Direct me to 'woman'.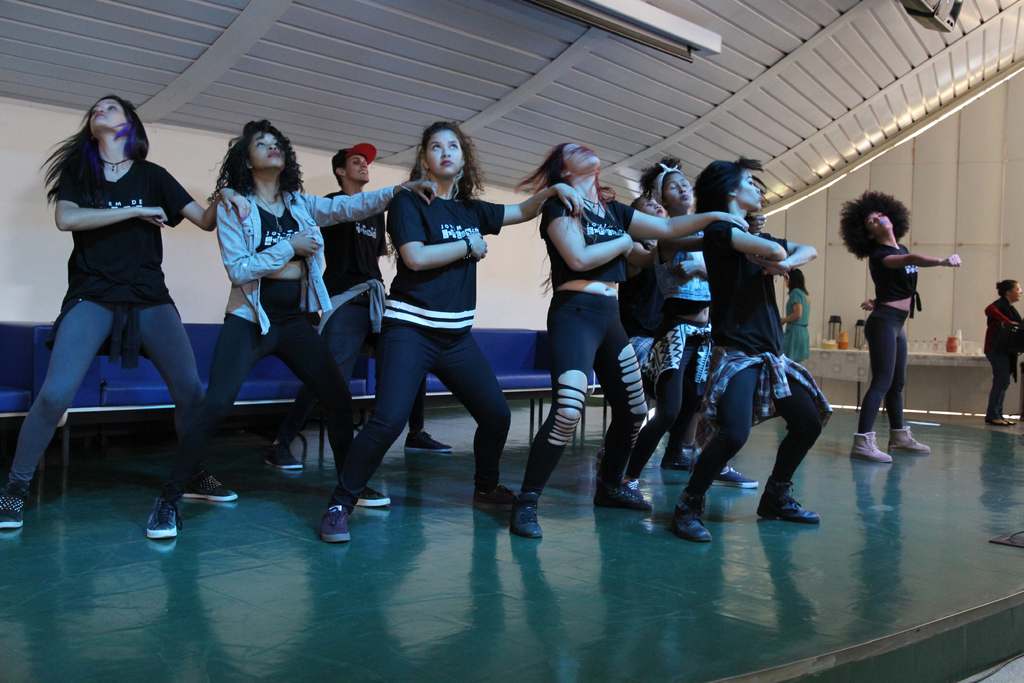
Direction: box(834, 184, 973, 475).
